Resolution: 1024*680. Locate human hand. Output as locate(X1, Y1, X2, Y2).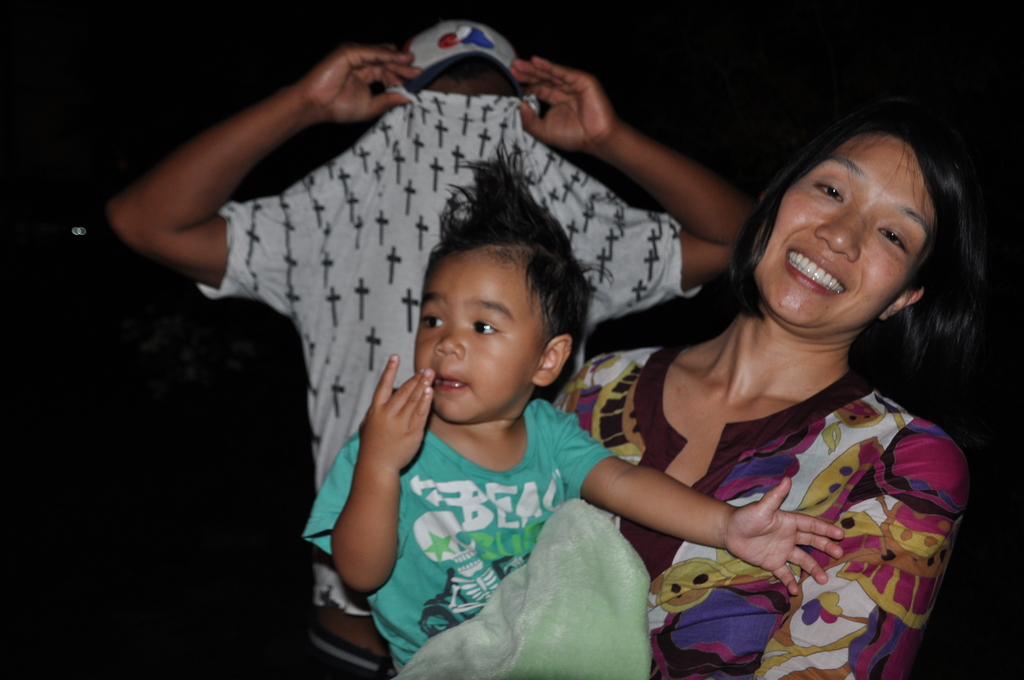
locate(508, 56, 617, 156).
